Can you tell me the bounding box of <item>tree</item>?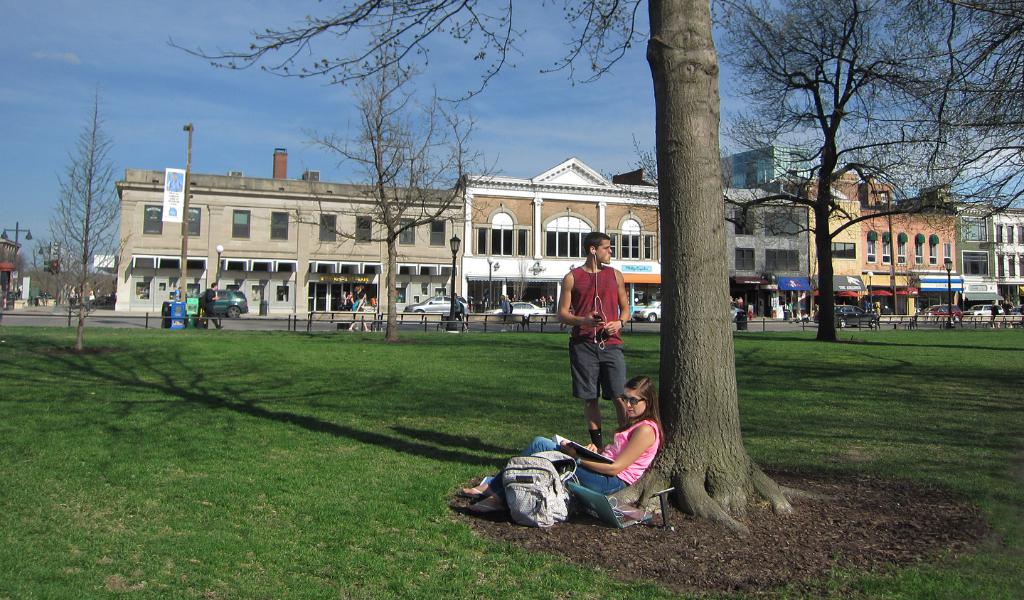
crop(277, 54, 495, 341).
